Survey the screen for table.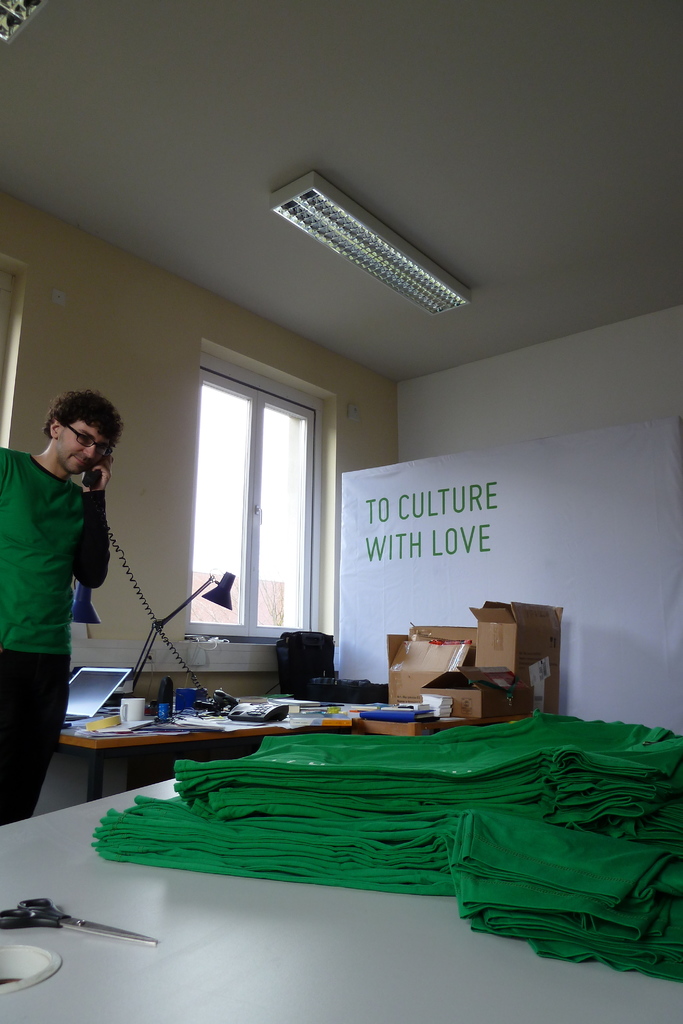
Survey found: bbox=(0, 778, 682, 1023).
